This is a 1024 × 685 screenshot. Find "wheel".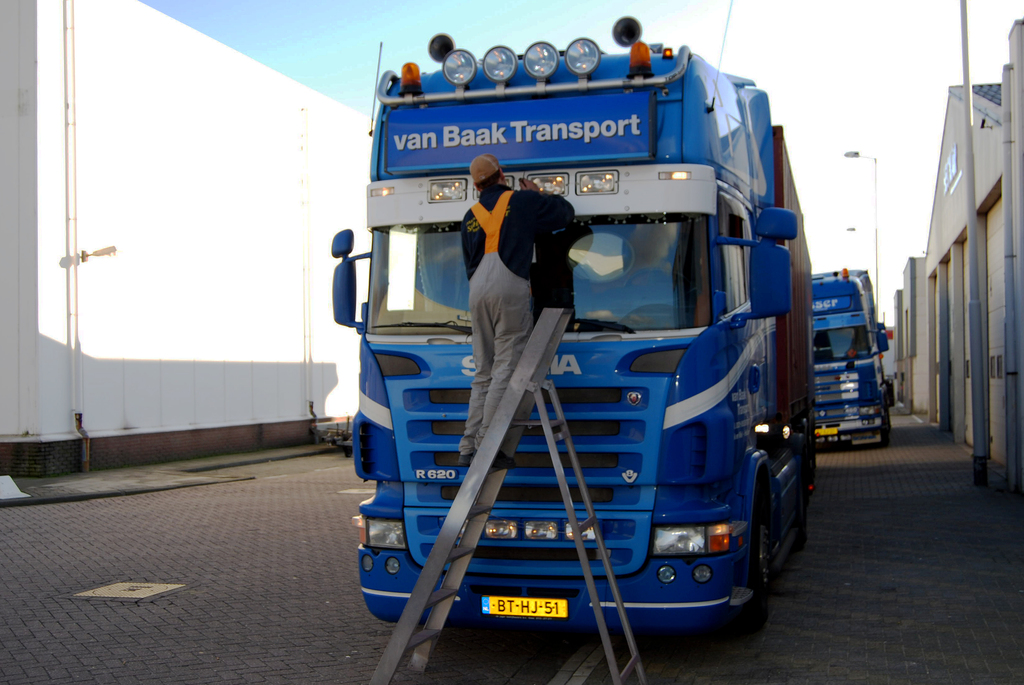
Bounding box: 875, 398, 889, 450.
